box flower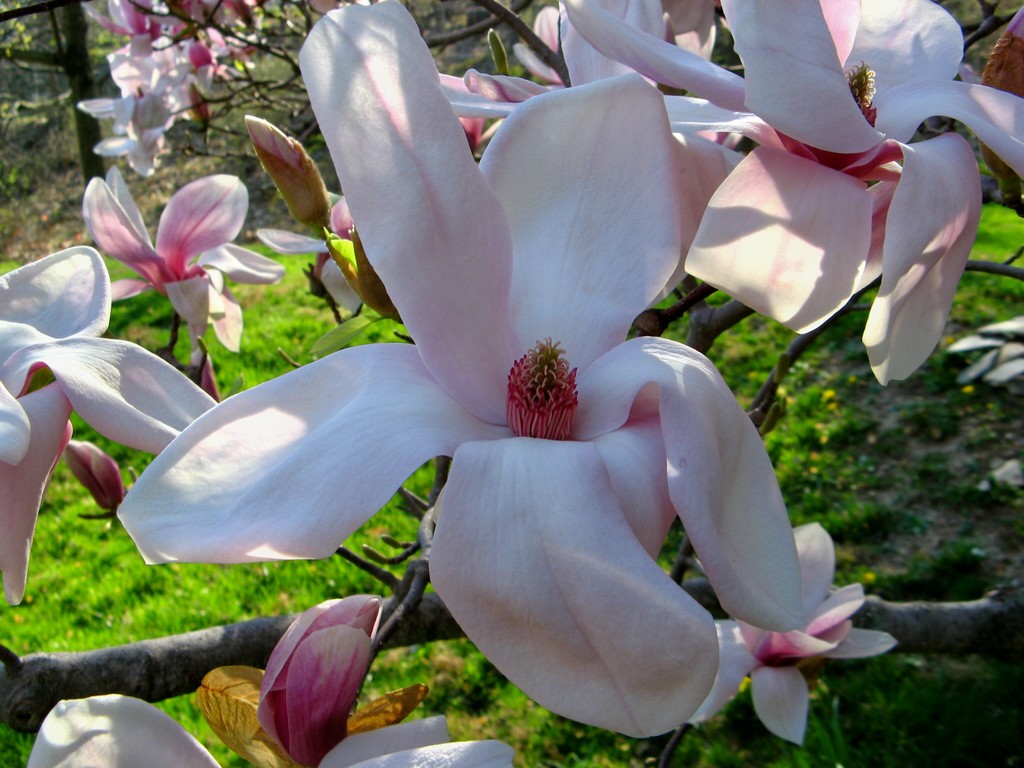
rect(114, 0, 817, 730)
